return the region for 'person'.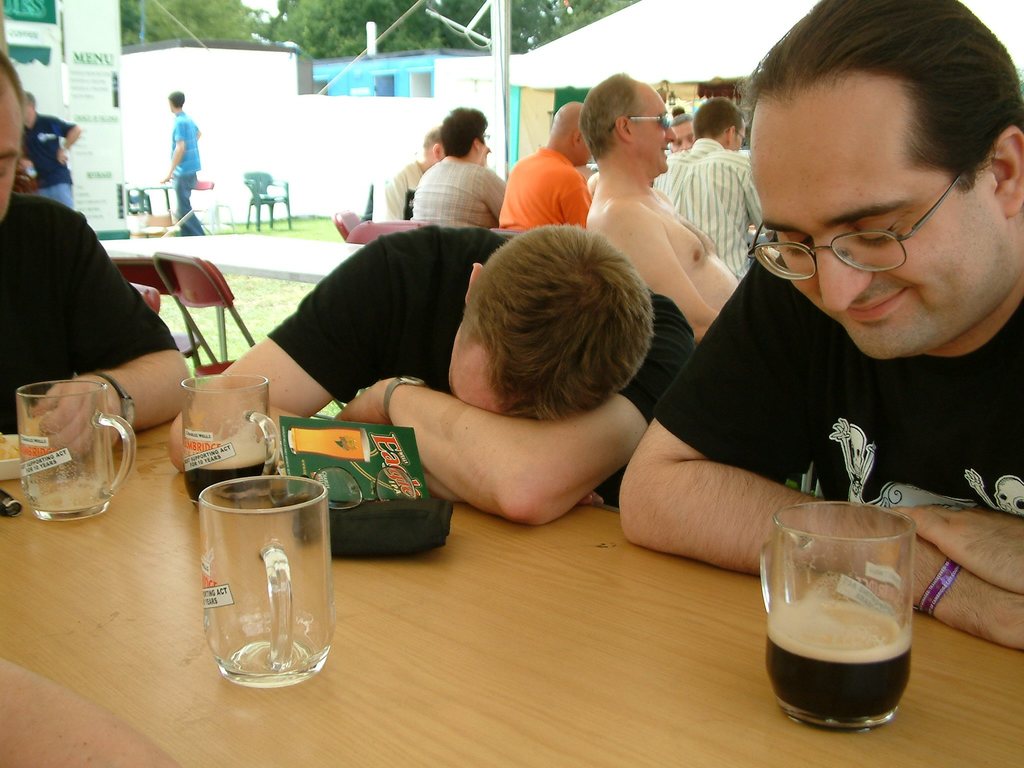
select_region(0, 42, 195, 477).
